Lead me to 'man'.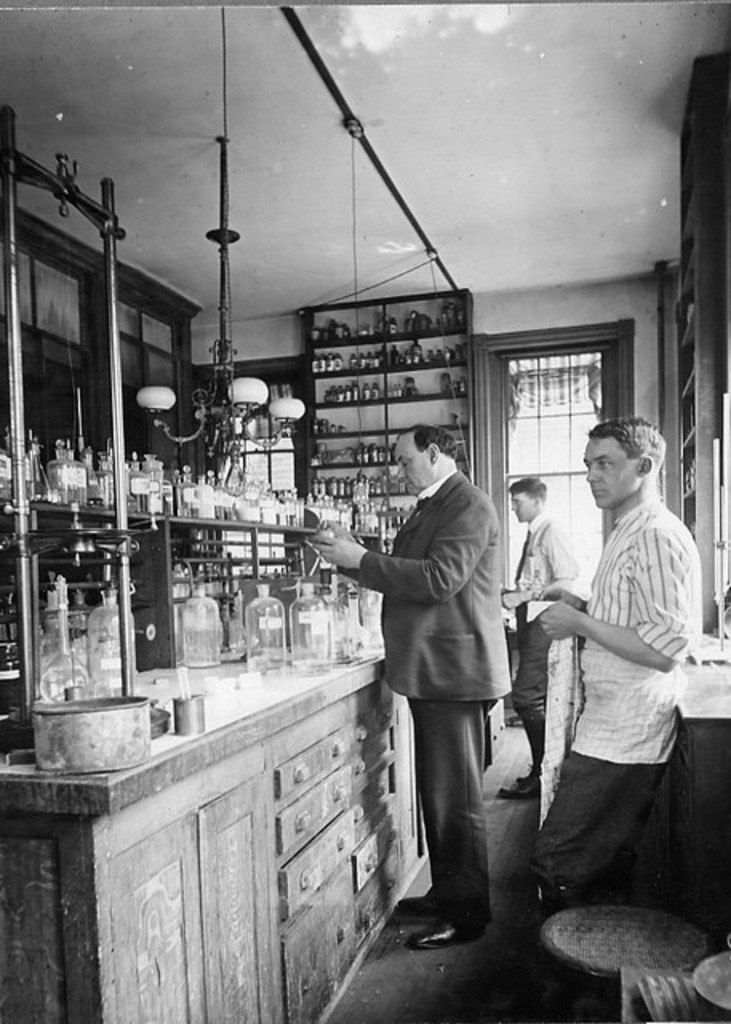
Lead to bbox=[489, 474, 579, 803].
